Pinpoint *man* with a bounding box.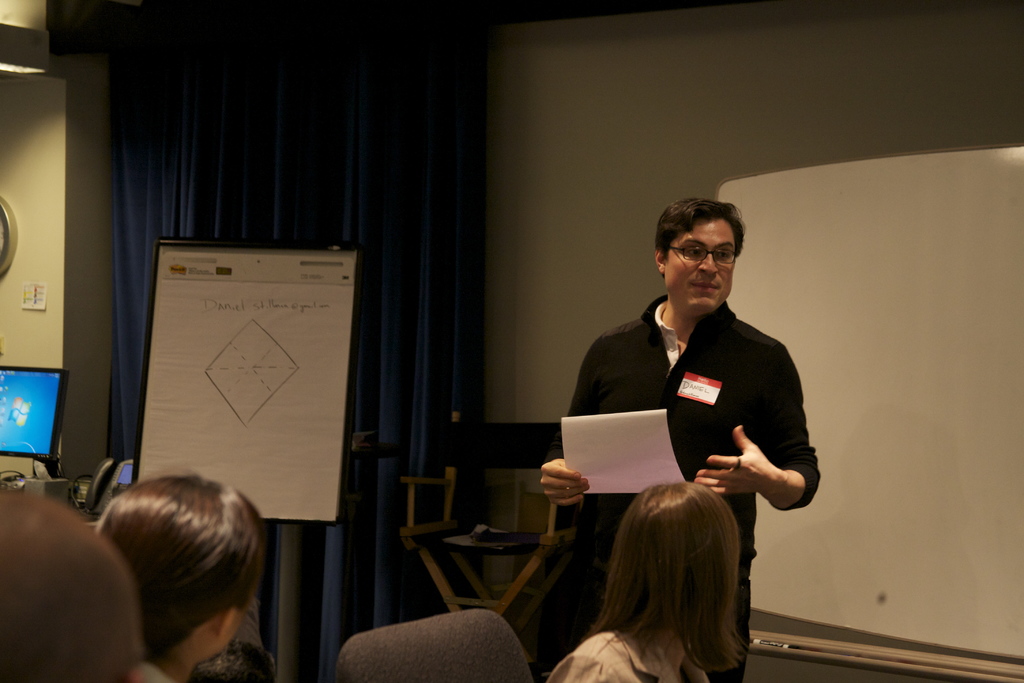
[left=0, top=487, right=145, bottom=682].
